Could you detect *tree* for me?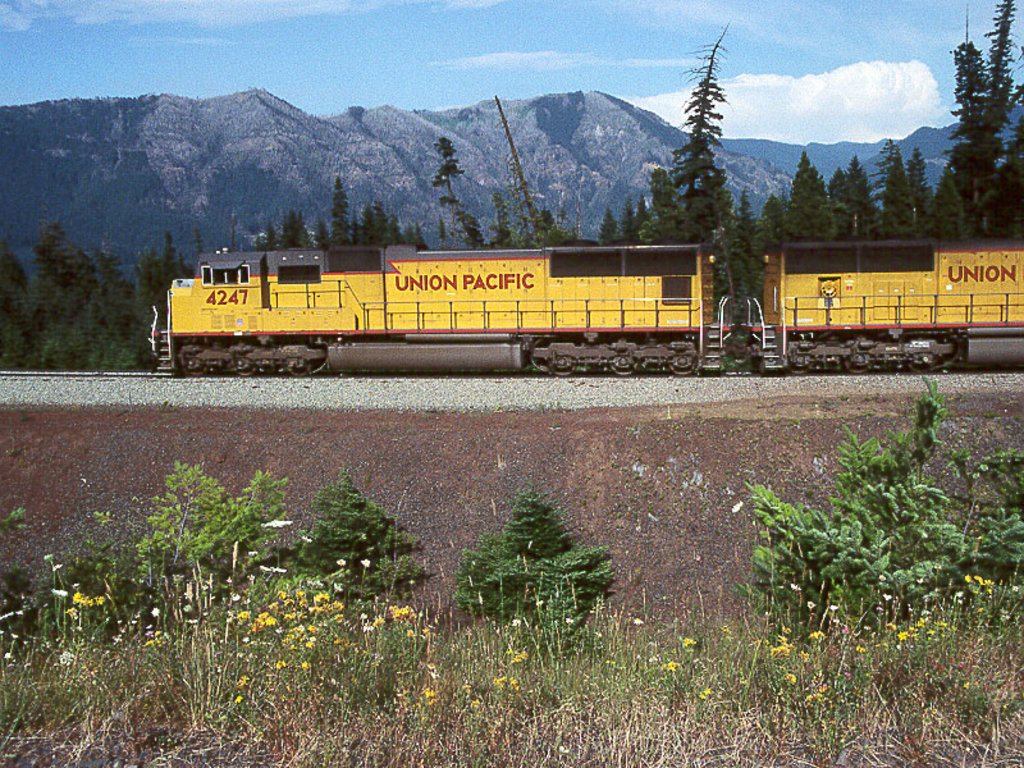
Detection result: [left=0, top=489, right=115, bottom=659].
